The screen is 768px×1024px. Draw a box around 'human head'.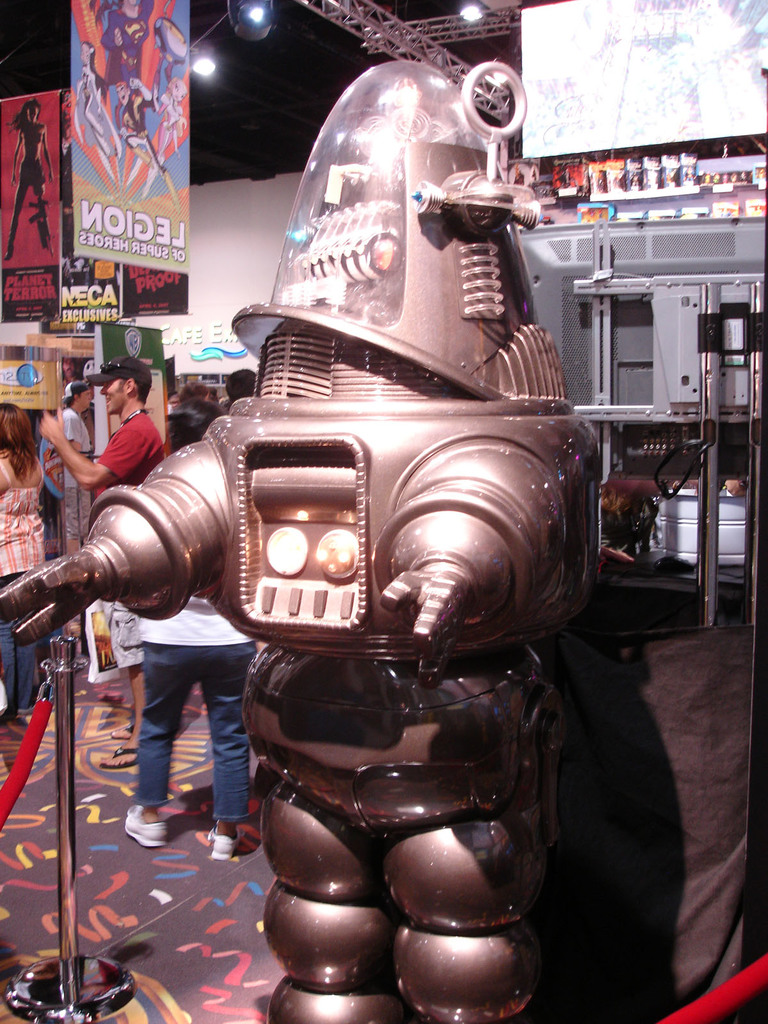
[x1=63, y1=379, x2=90, y2=415].
